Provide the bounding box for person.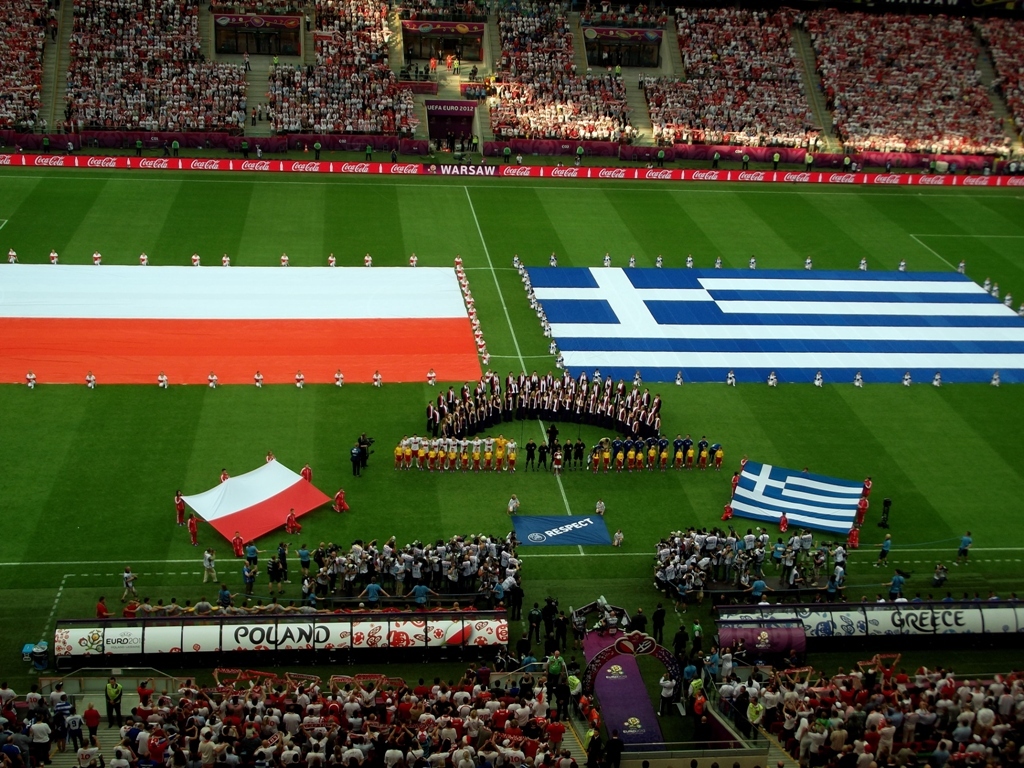
Rect(711, 254, 727, 270).
